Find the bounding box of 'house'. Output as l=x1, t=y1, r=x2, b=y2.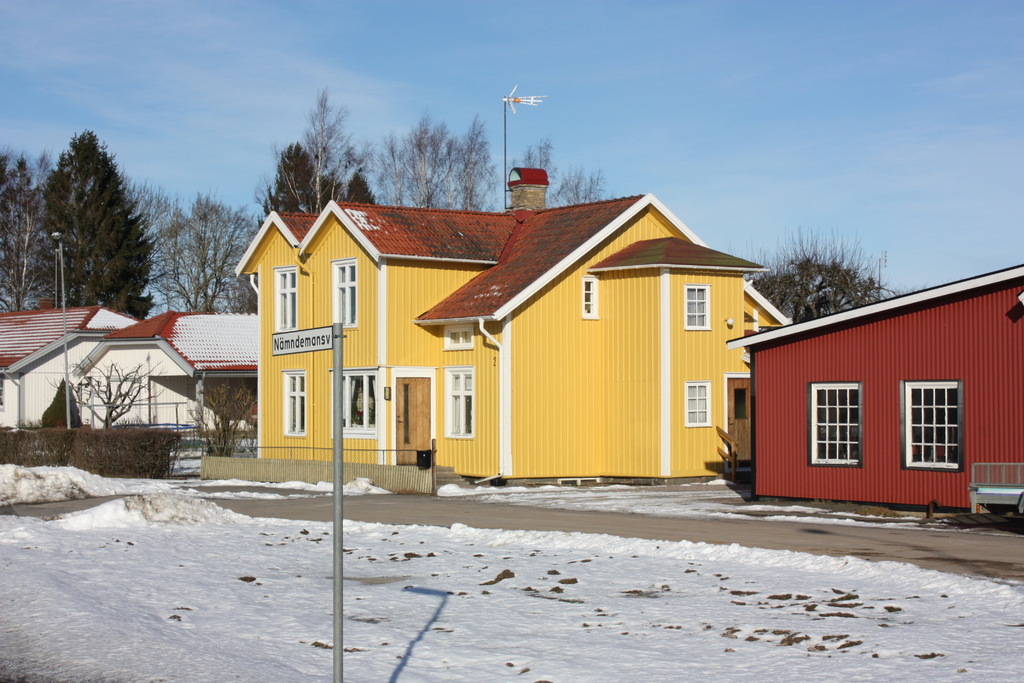
l=4, t=308, r=265, b=460.
